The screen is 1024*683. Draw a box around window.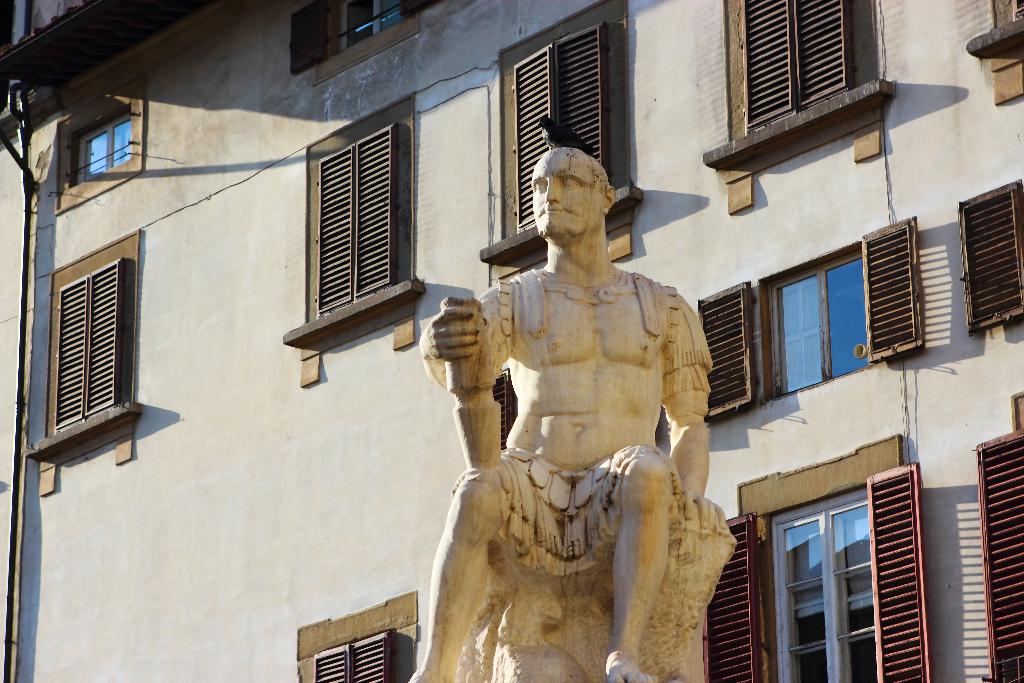
detection(479, 0, 628, 290).
